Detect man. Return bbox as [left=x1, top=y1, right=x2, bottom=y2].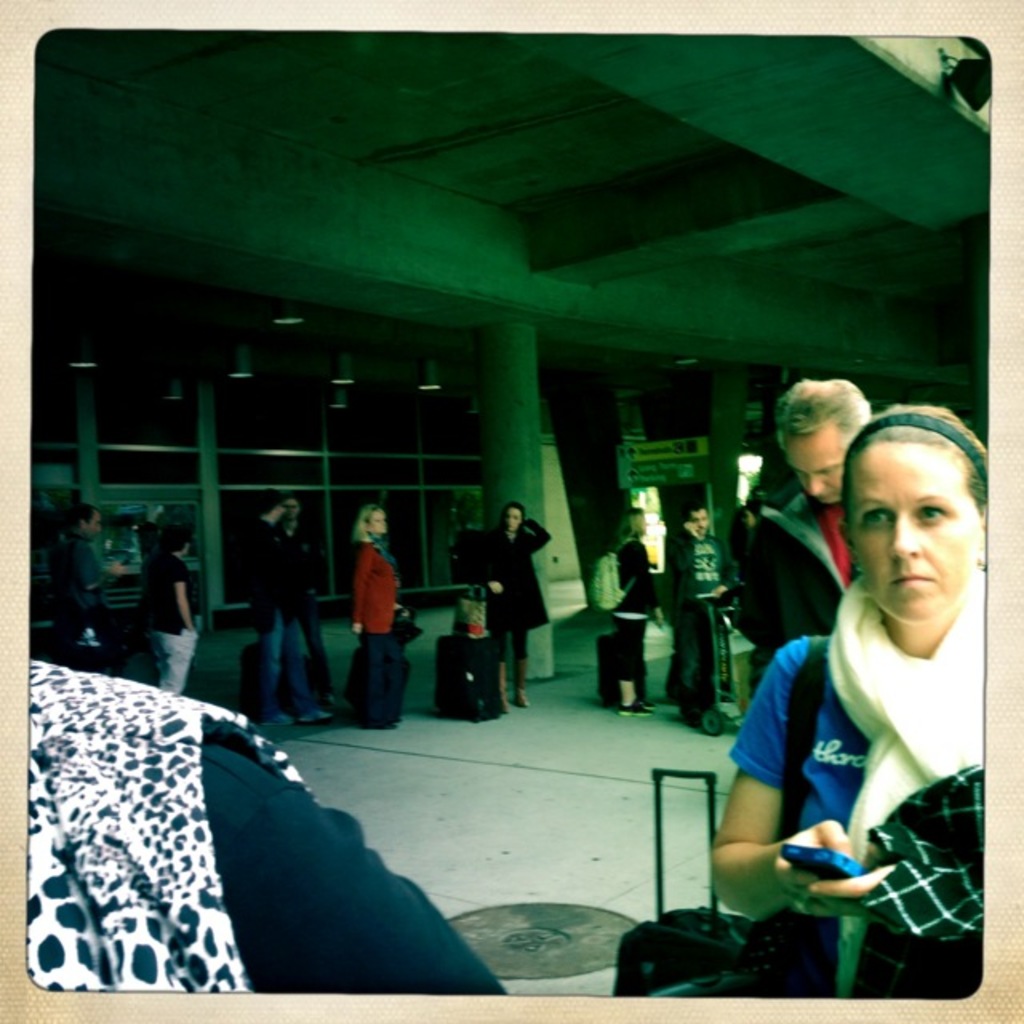
[left=61, top=499, right=128, bottom=672].
